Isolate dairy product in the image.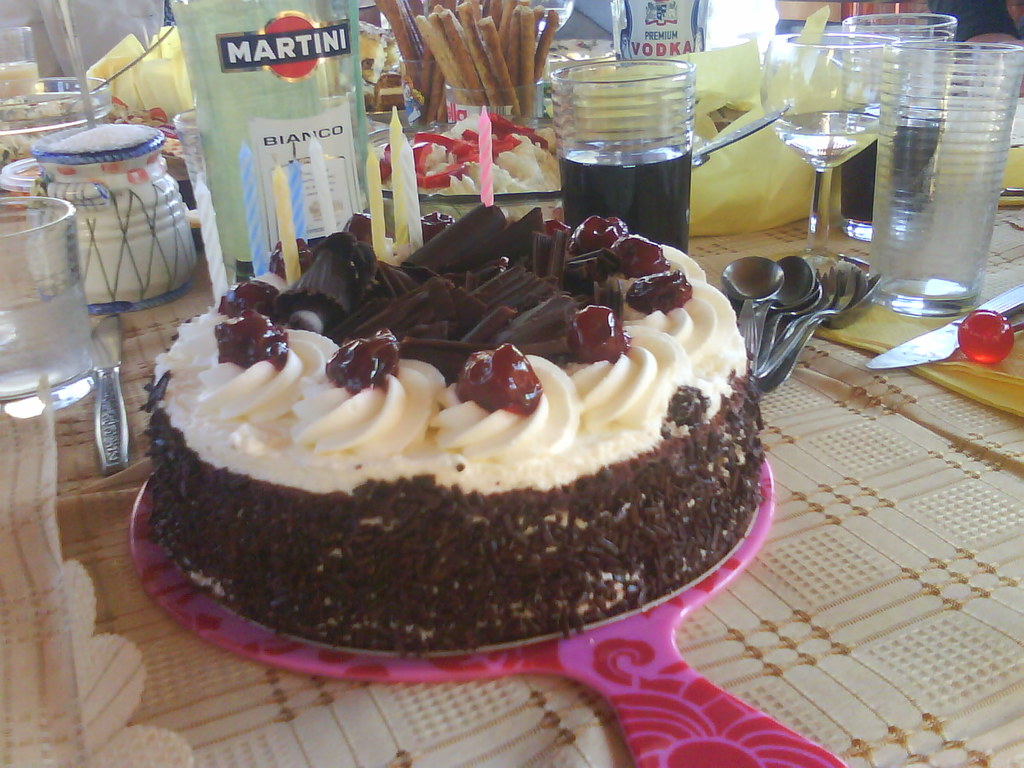
Isolated region: [x1=134, y1=219, x2=761, y2=640].
